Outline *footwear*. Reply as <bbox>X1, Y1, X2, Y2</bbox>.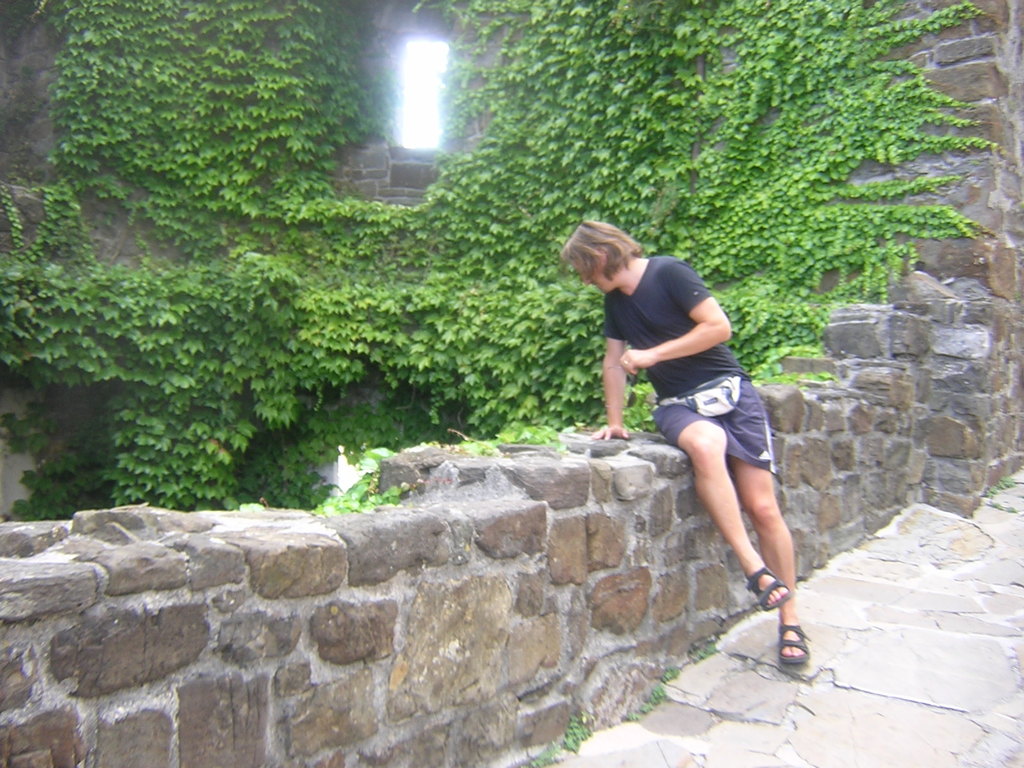
<bbox>779, 616, 812, 664</bbox>.
